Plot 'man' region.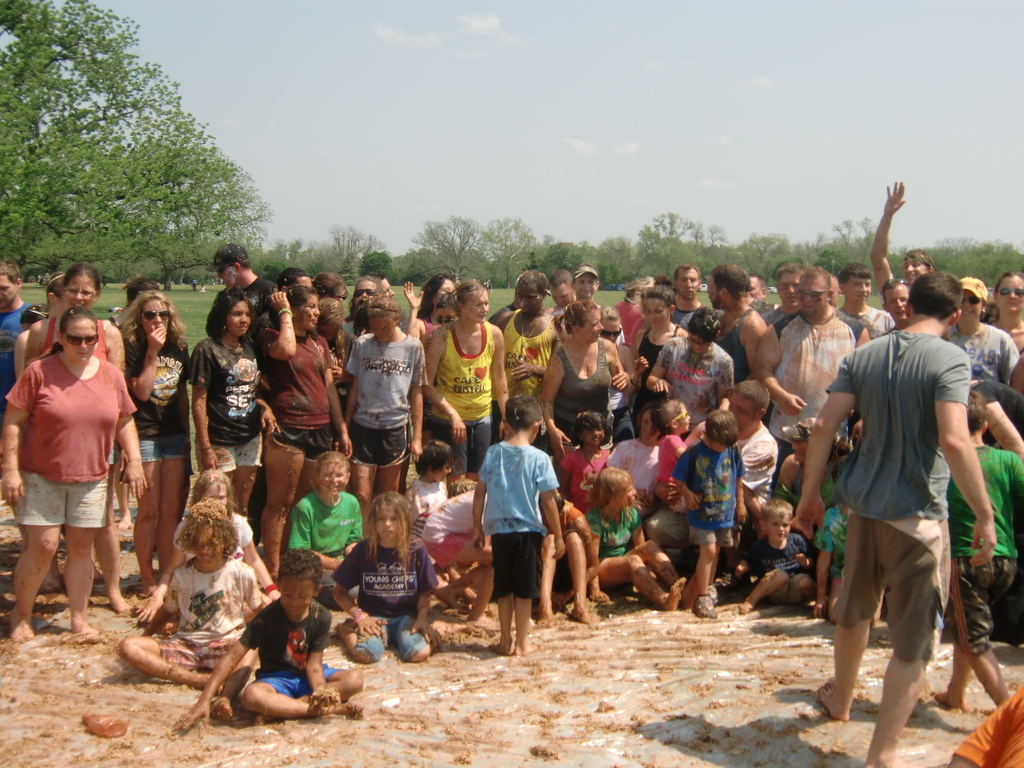
Plotted at rect(831, 262, 897, 336).
